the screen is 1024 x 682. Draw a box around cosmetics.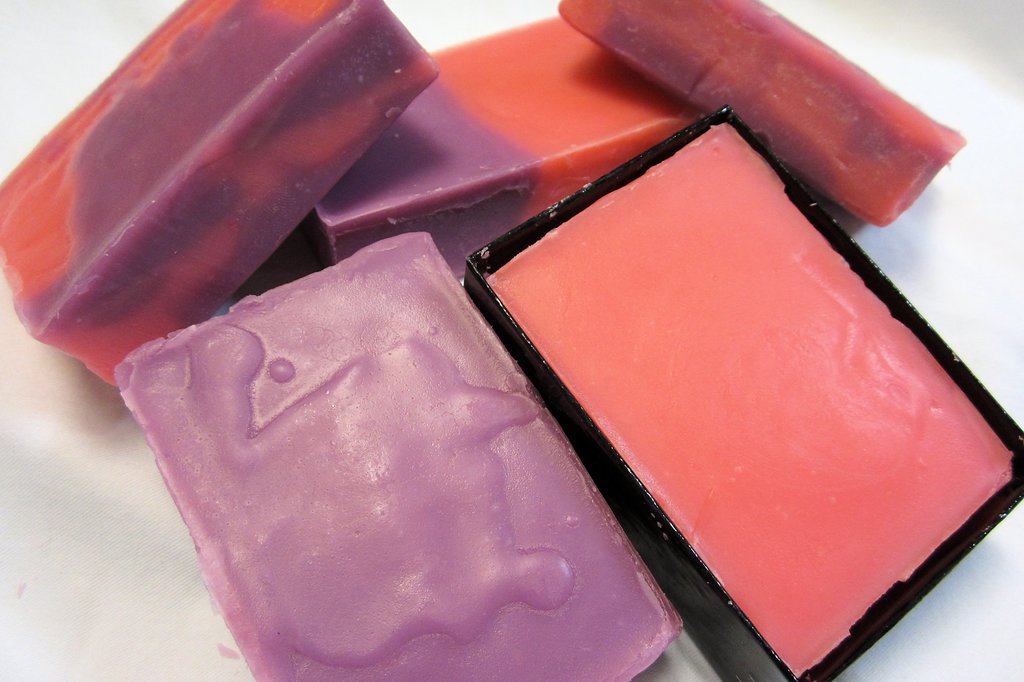
bbox(571, 6, 986, 218).
